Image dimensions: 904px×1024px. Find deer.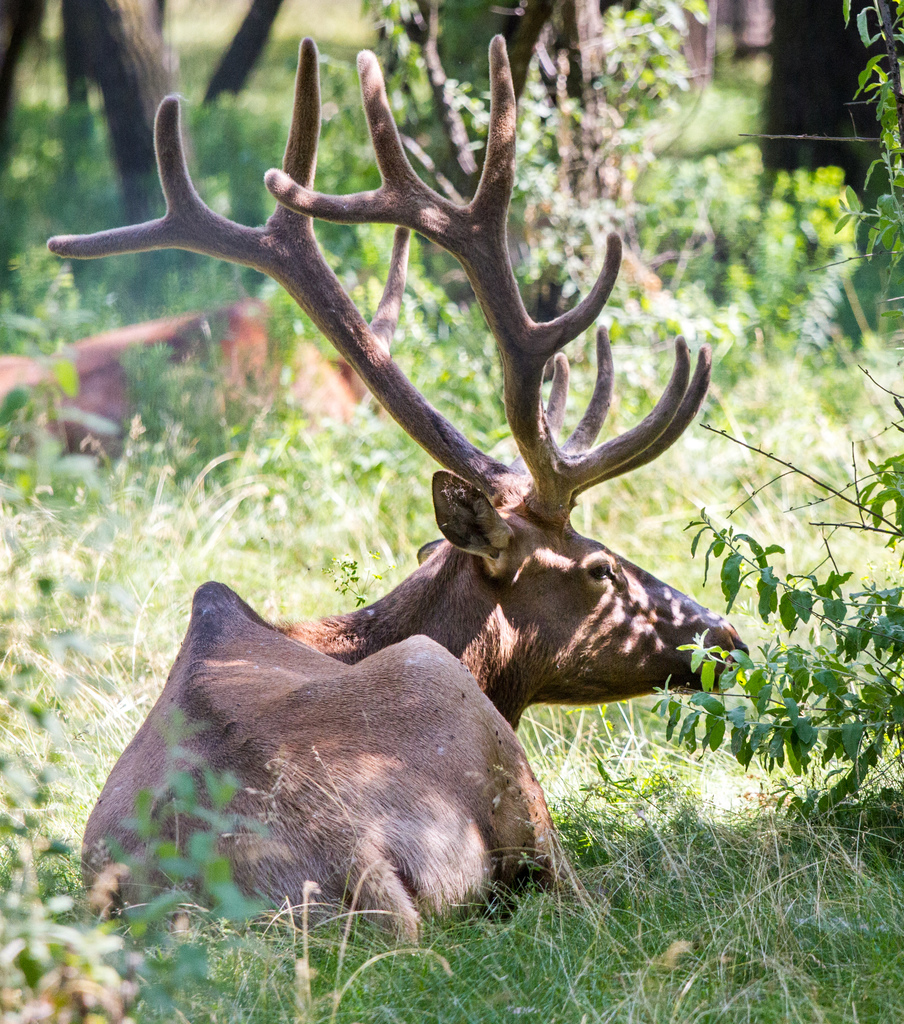
Rect(52, 28, 747, 946).
